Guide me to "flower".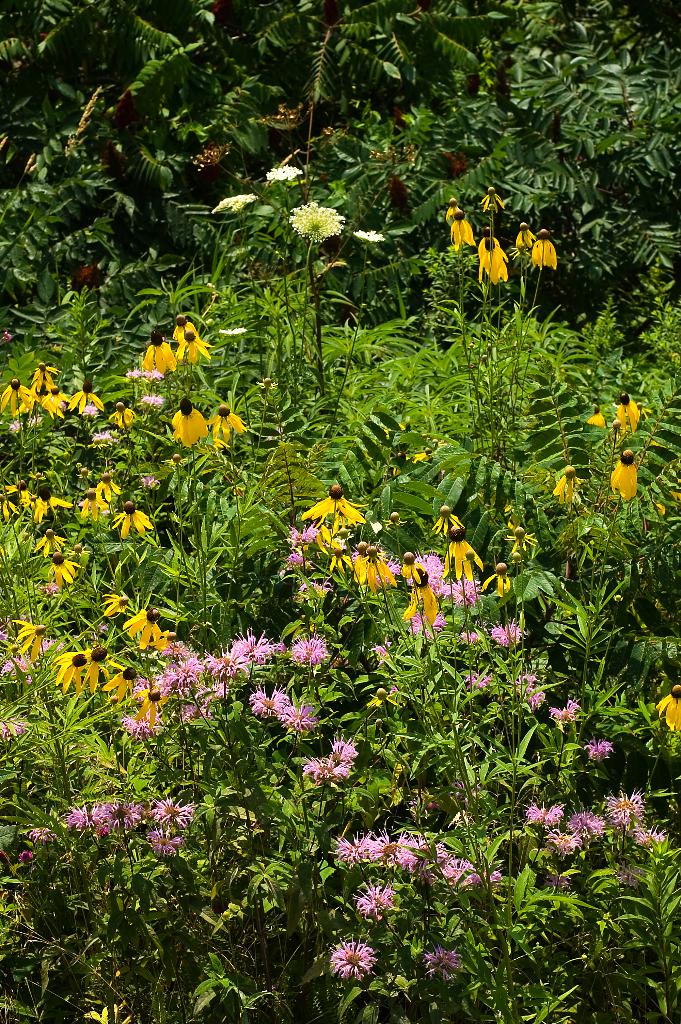
Guidance: pyautogui.locateOnScreen(211, 407, 244, 447).
